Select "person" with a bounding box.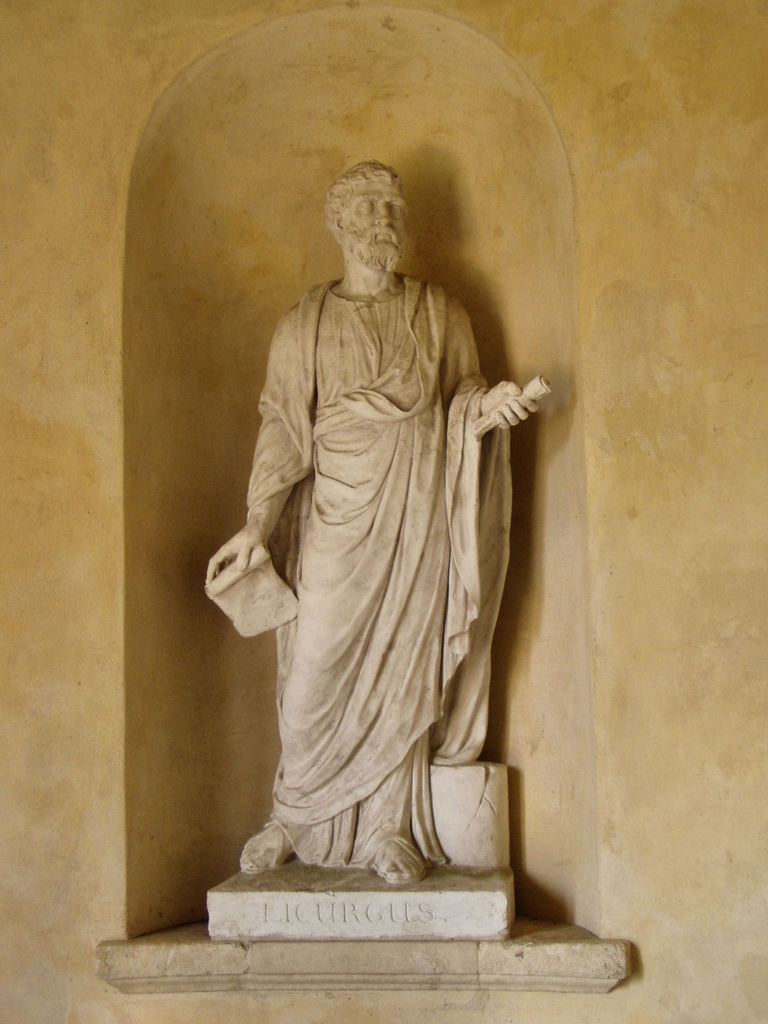
box=[209, 128, 580, 931].
